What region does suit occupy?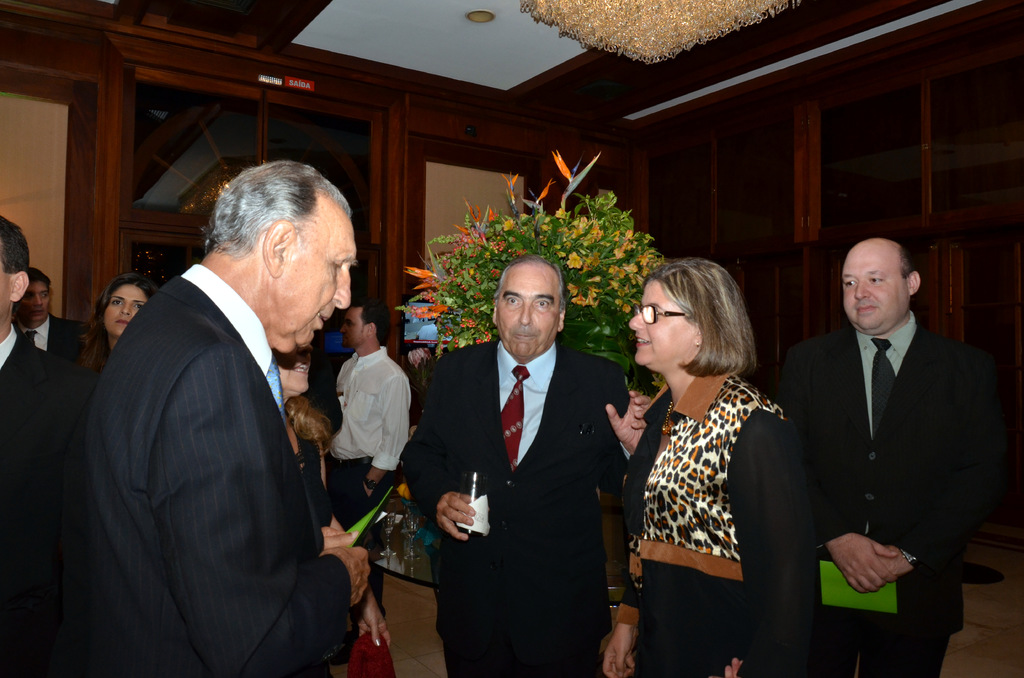
399,339,630,677.
